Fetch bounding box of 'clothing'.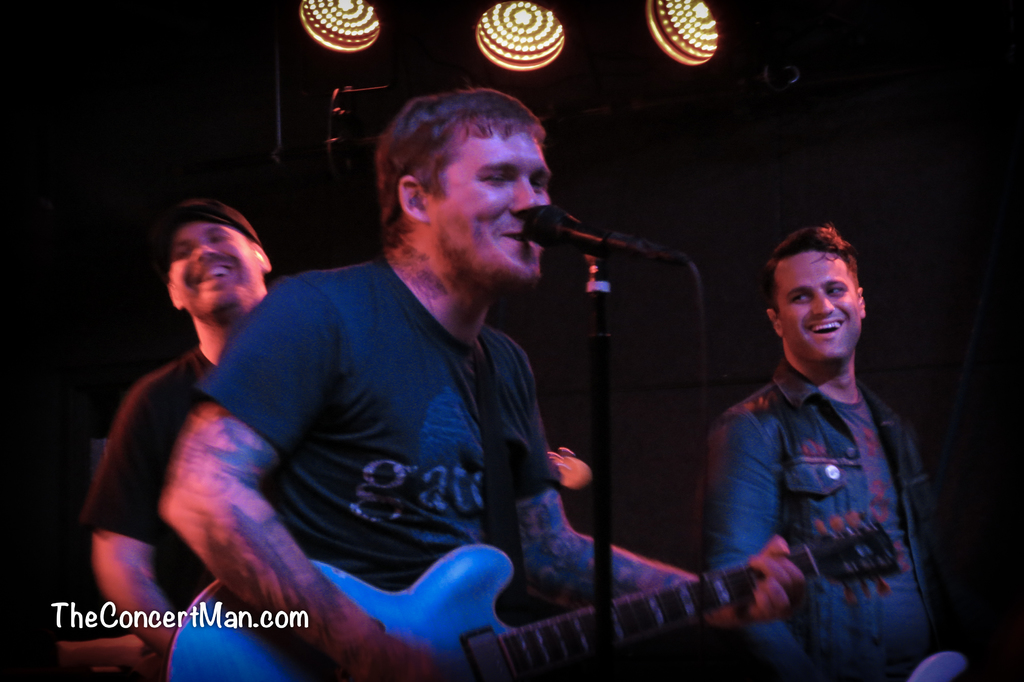
Bbox: bbox=[198, 248, 566, 630].
